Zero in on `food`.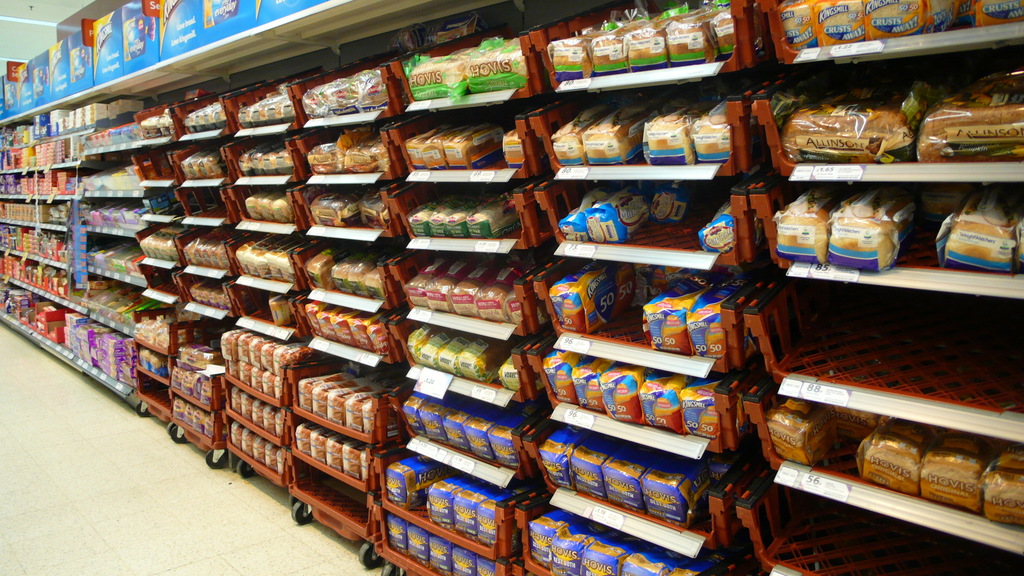
Zeroed in: pyautogui.locateOnScreen(190, 281, 202, 303).
